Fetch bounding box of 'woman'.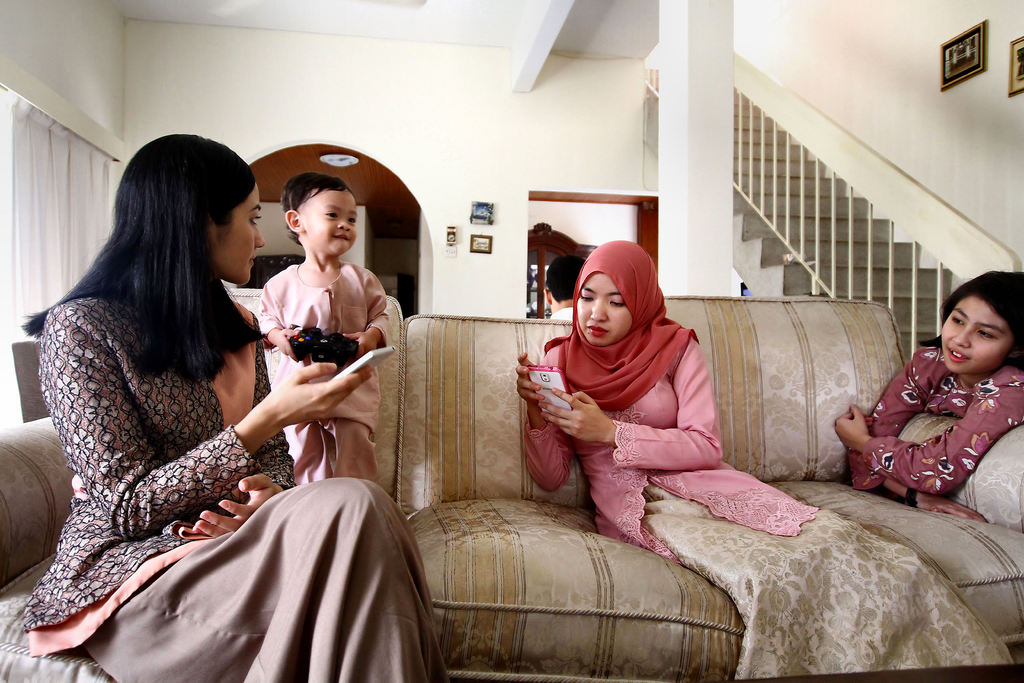
Bbox: <region>514, 236, 1009, 679</region>.
